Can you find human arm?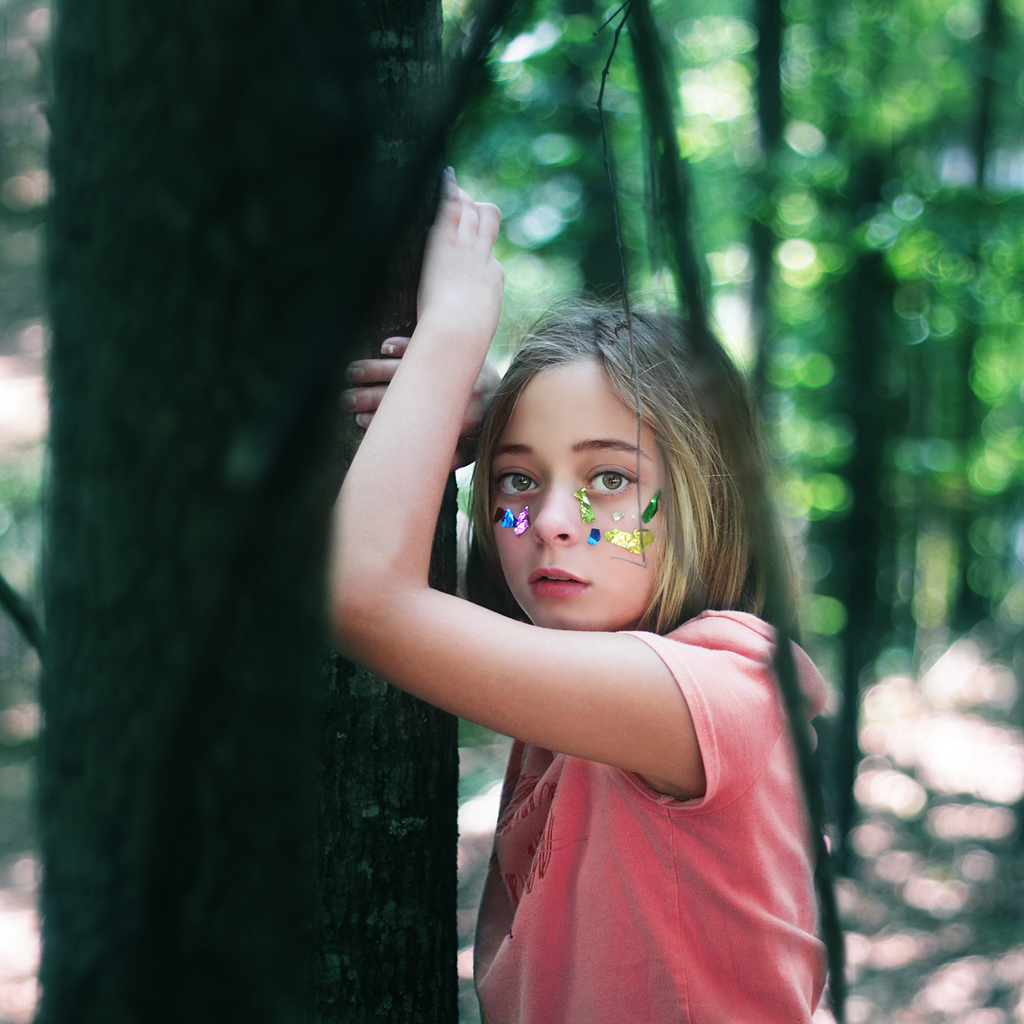
Yes, bounding box: box=[321, 162, 780, 795].
